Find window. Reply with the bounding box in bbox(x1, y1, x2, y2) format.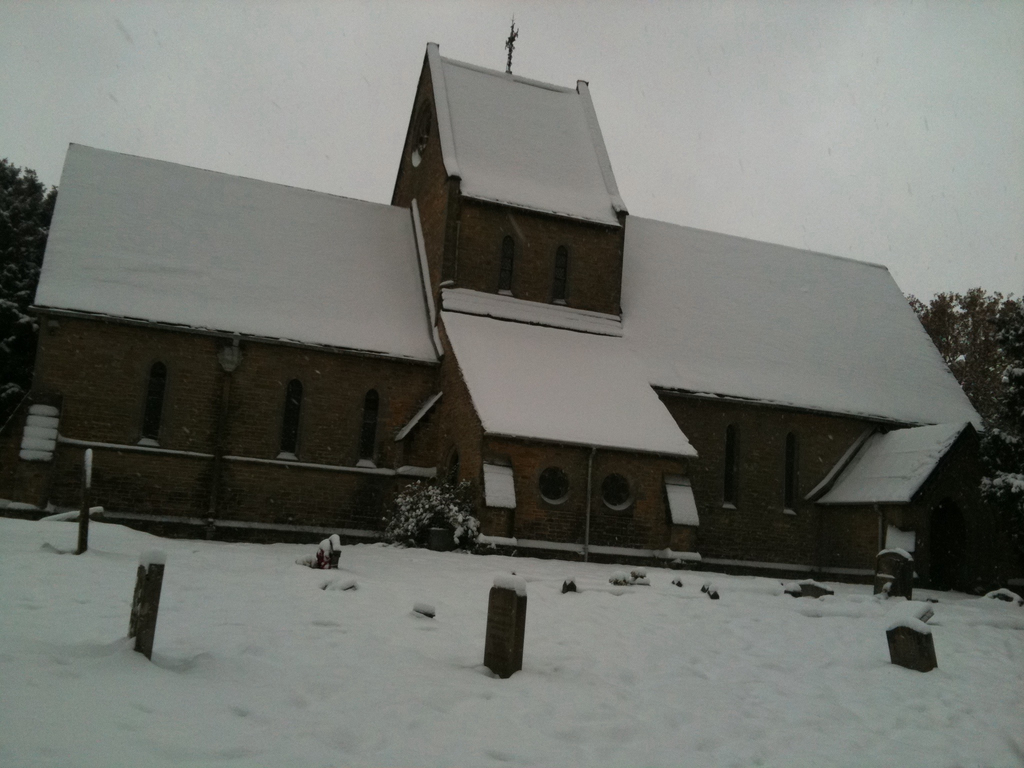
bbox(784, 426, 800, 517).
